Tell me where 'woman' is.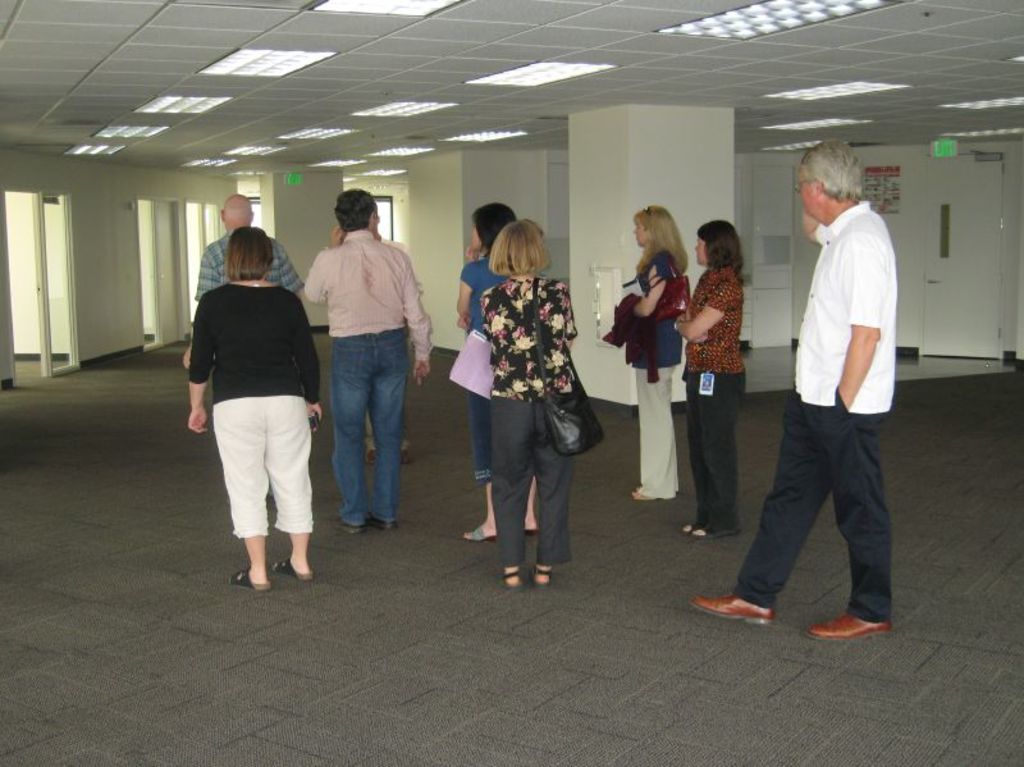
'woman' is at 613:204:694:497.
